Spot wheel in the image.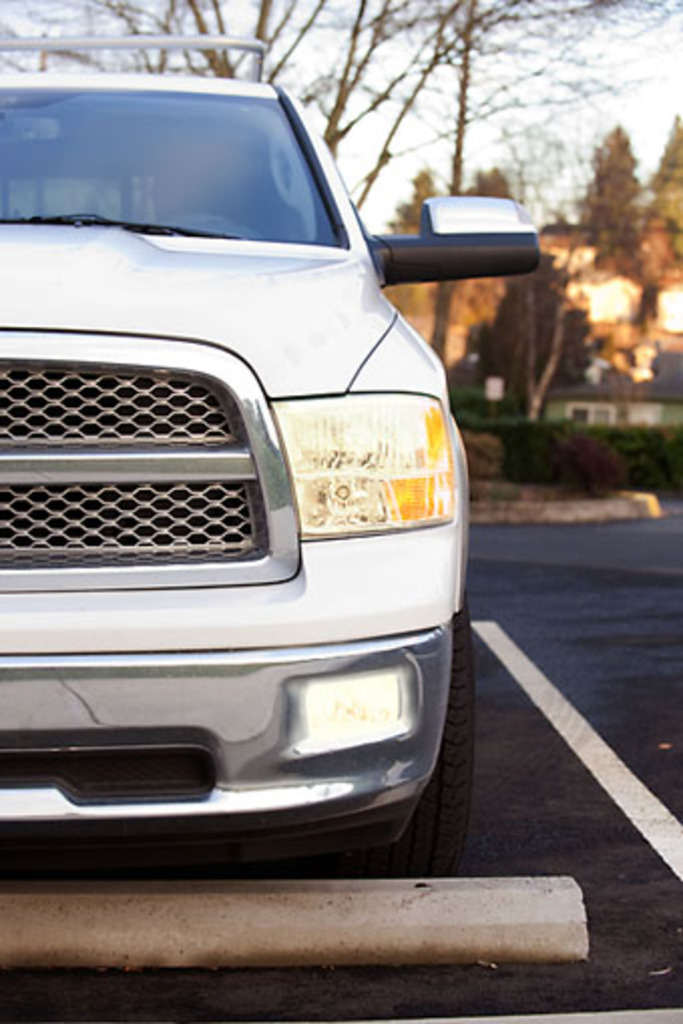
wheel found at [left=321, top=596, right=464, bottom=883].
